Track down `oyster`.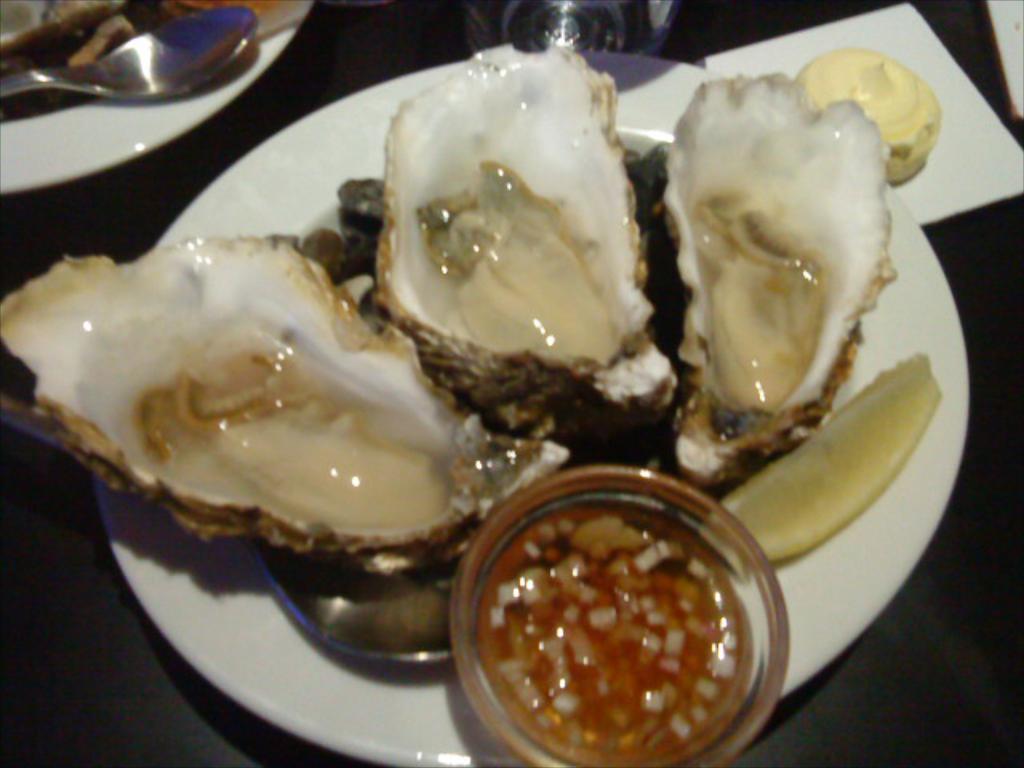
Tracked to l=659, t=74, r=890, b=499.
